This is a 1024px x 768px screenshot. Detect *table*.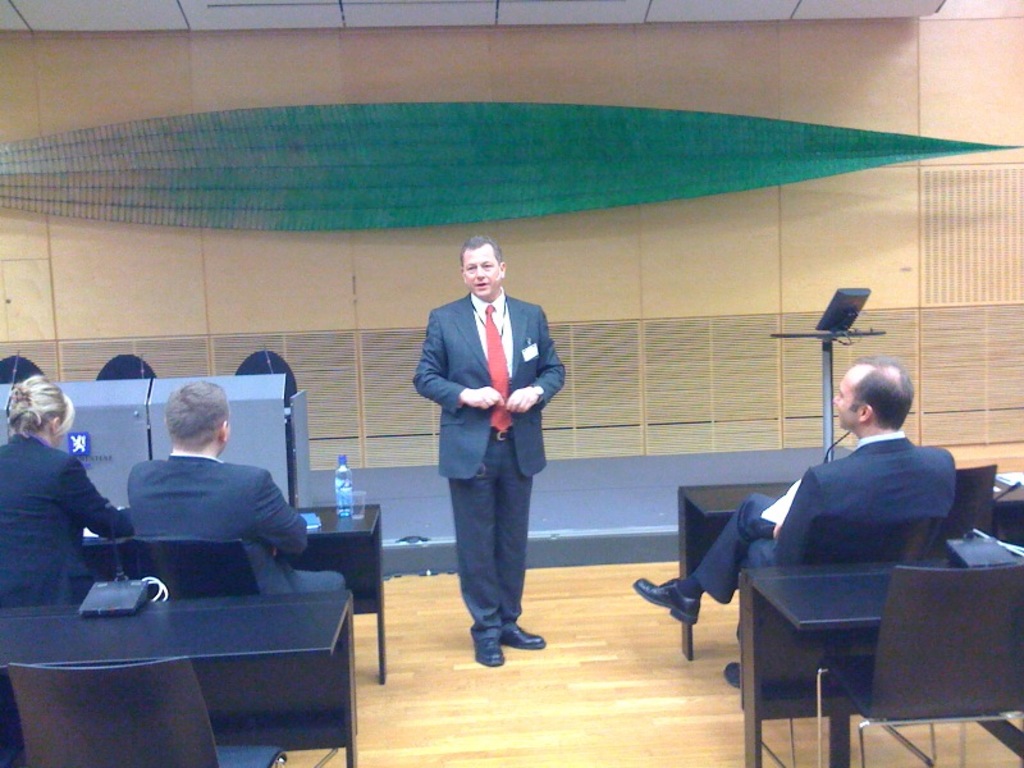
l=671, t=466, r=804, b=666.
